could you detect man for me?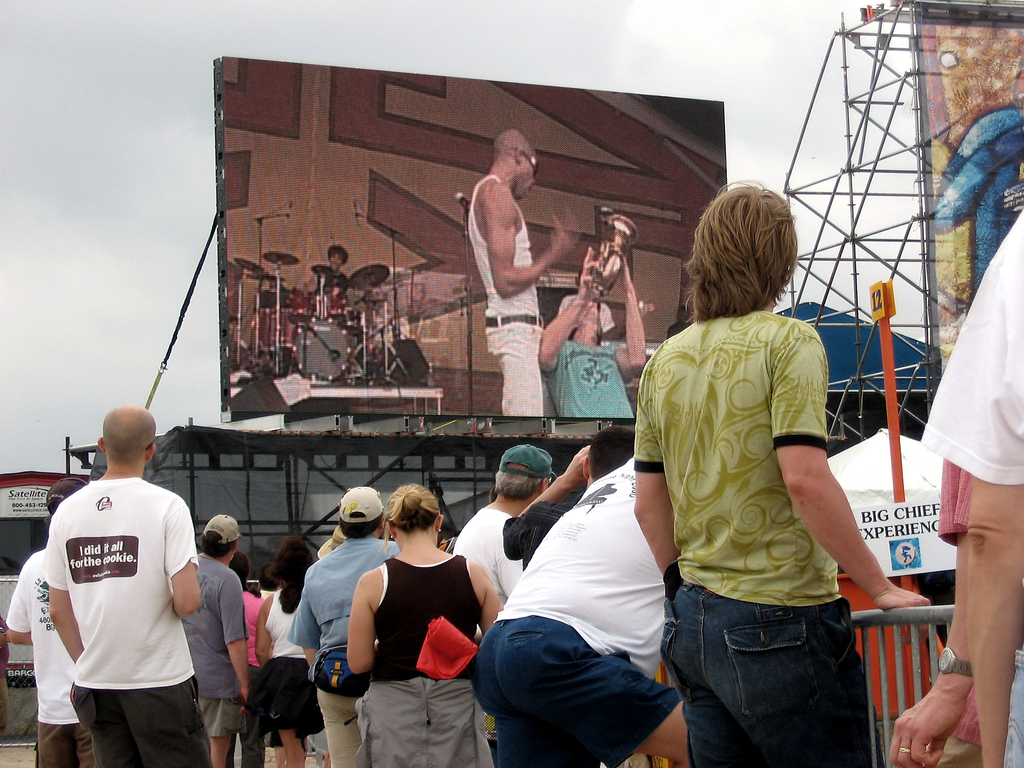
Detection result: crop(182, 524, 260, 767).
